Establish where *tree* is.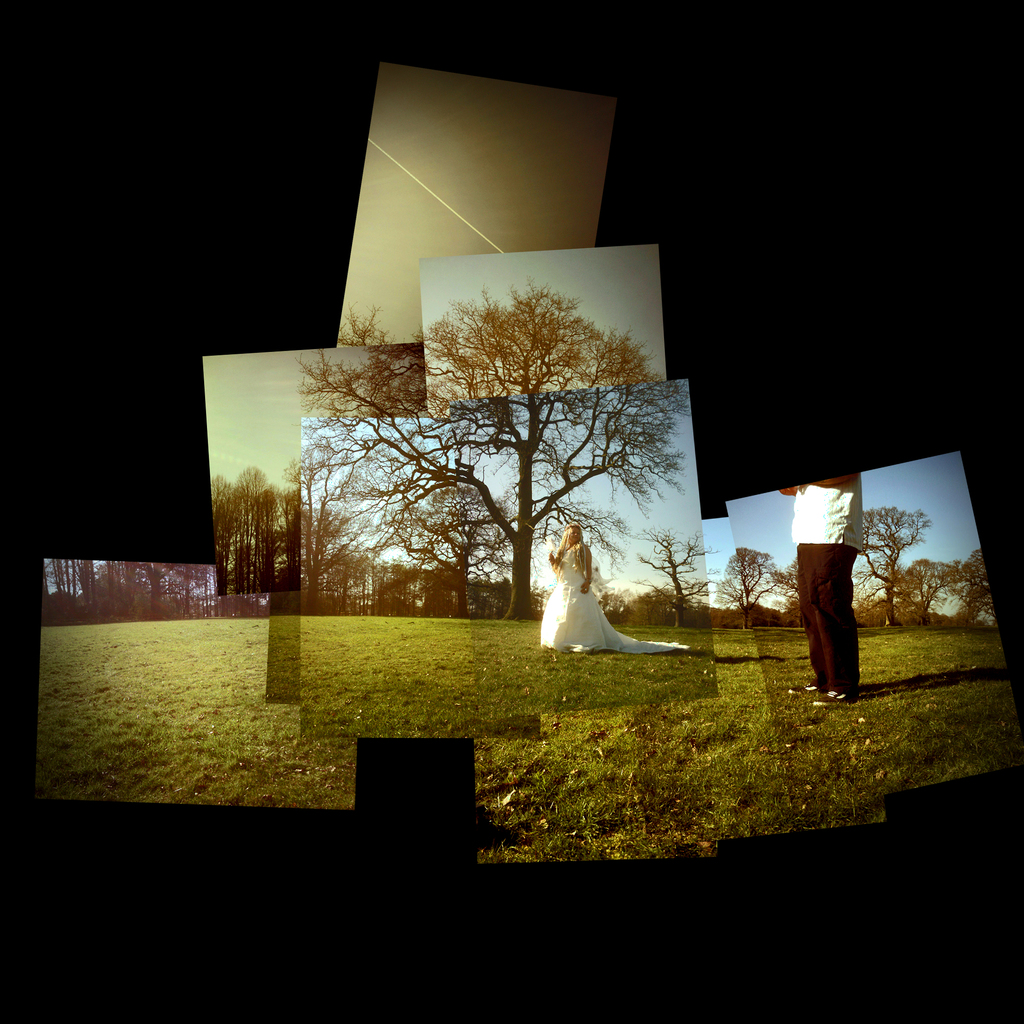
Established at {"x1": 280, "y1": 315, "x2": 704, "y2": 638}.
